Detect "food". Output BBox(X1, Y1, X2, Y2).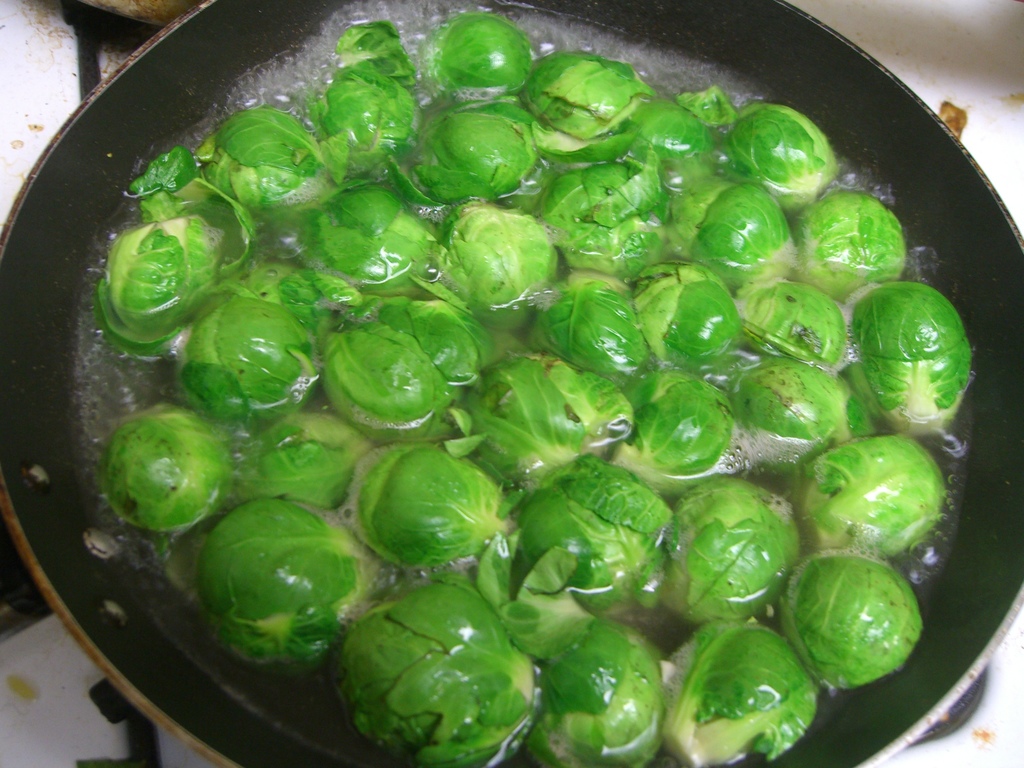
BBox(70, 0, 983, 767).
